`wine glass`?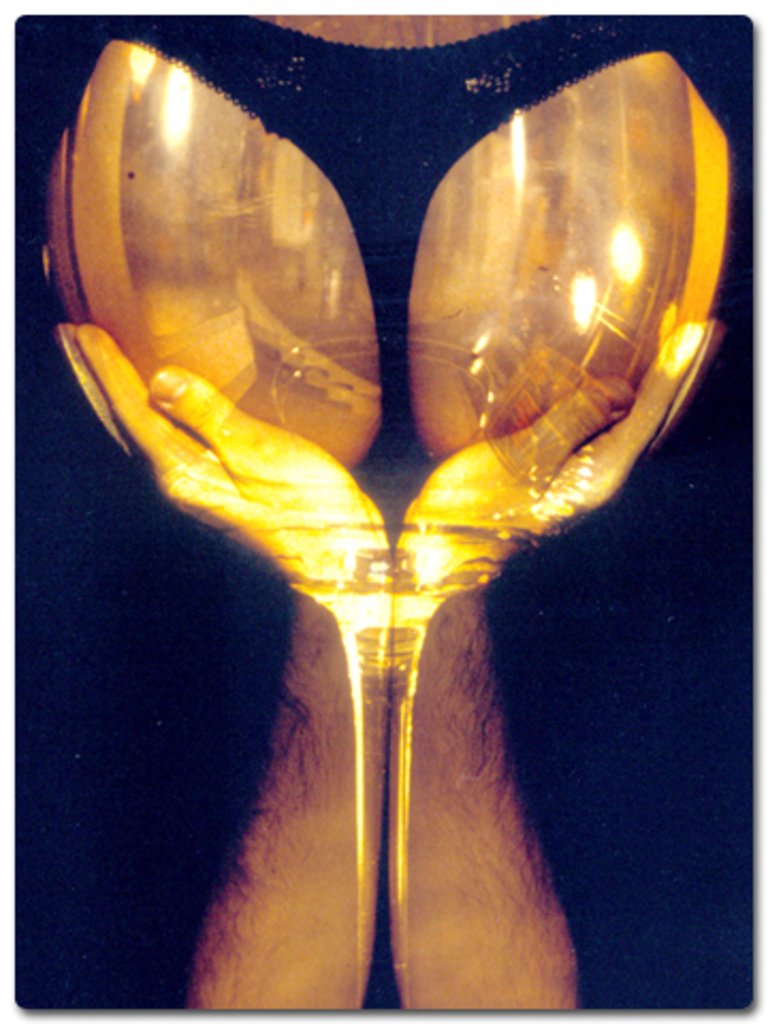
[x1=43, y1=30, x2=727, y2=1022]
